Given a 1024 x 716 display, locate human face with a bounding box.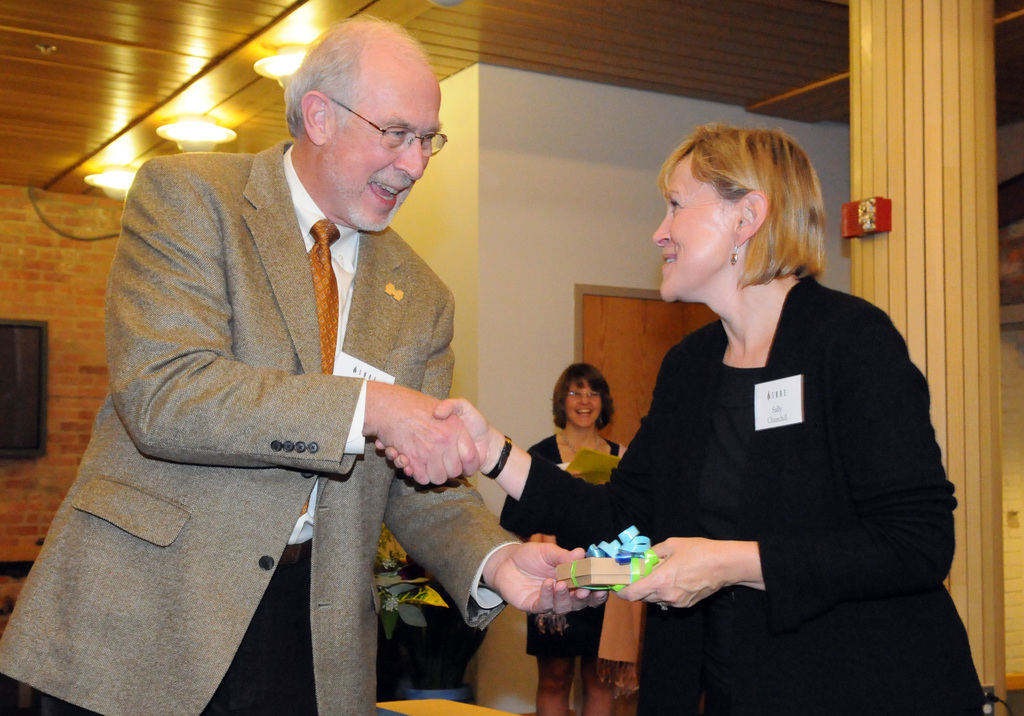
Located: 325 90 442 232.
